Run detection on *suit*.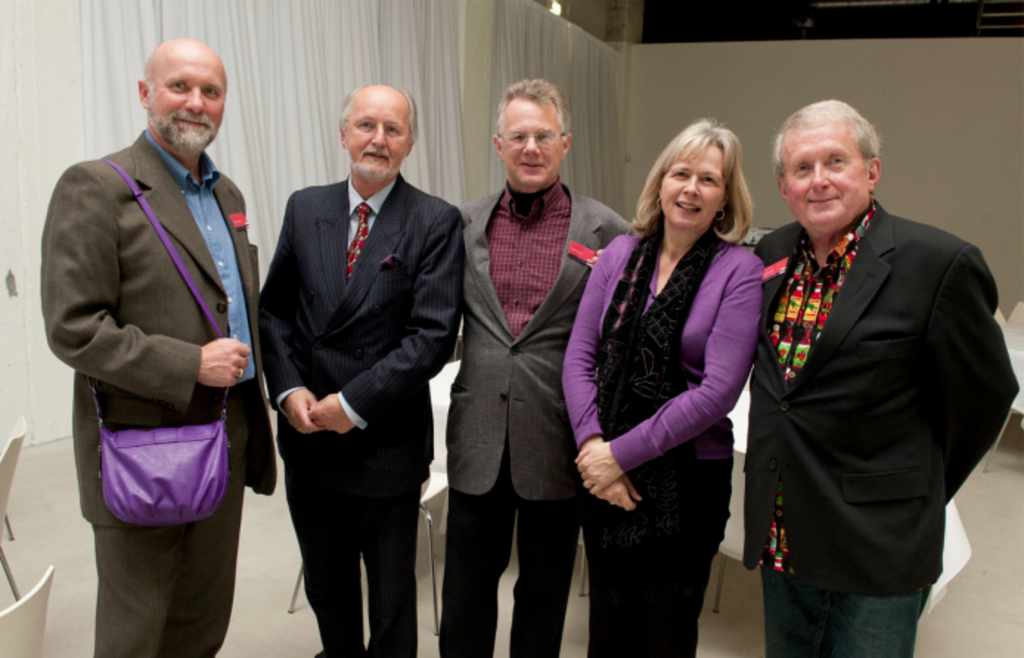
Result: crop(457, 171, 629, 655).
